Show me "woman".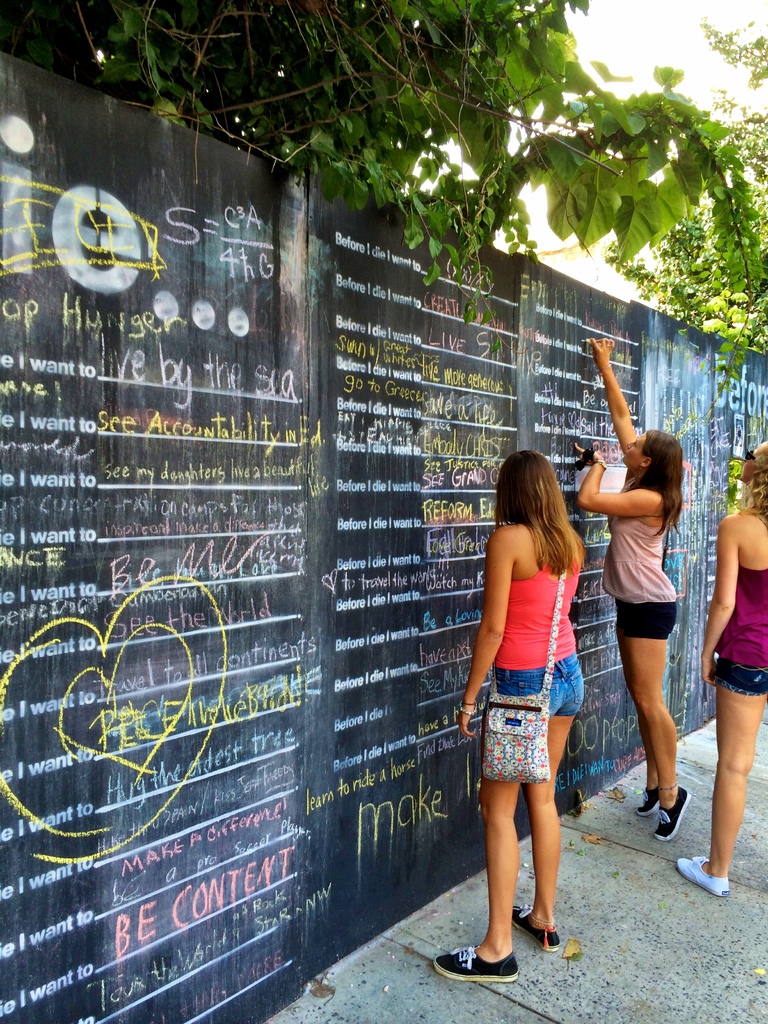
"woman" is here: x1=570 y1=342 x2=686 y2=849.
